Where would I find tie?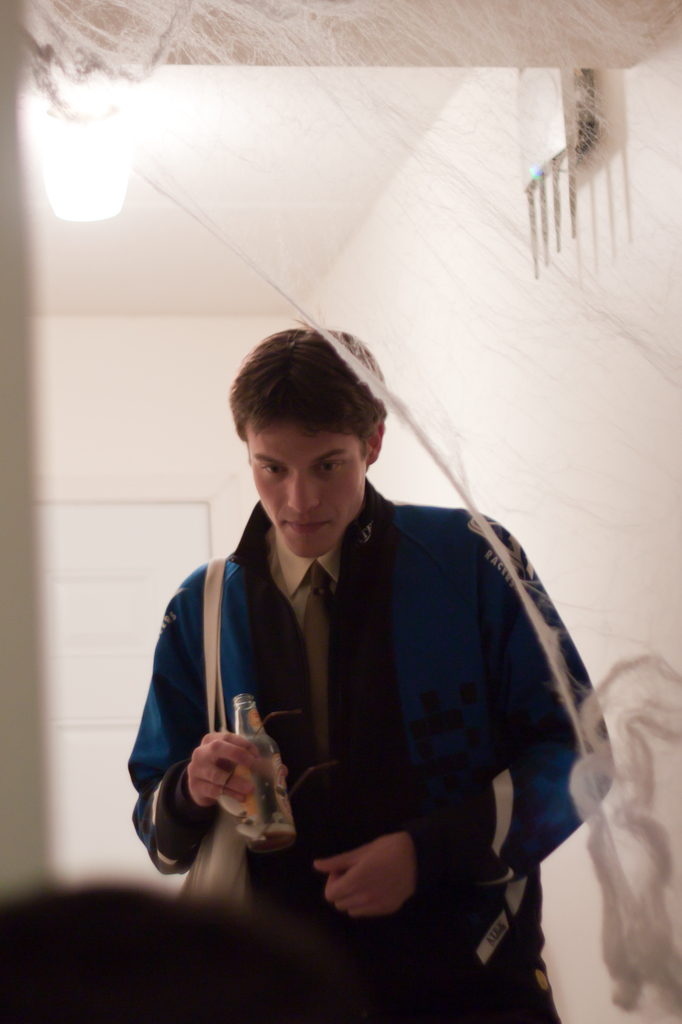
At x1=300 y1=559 x2=333 y2=764.
